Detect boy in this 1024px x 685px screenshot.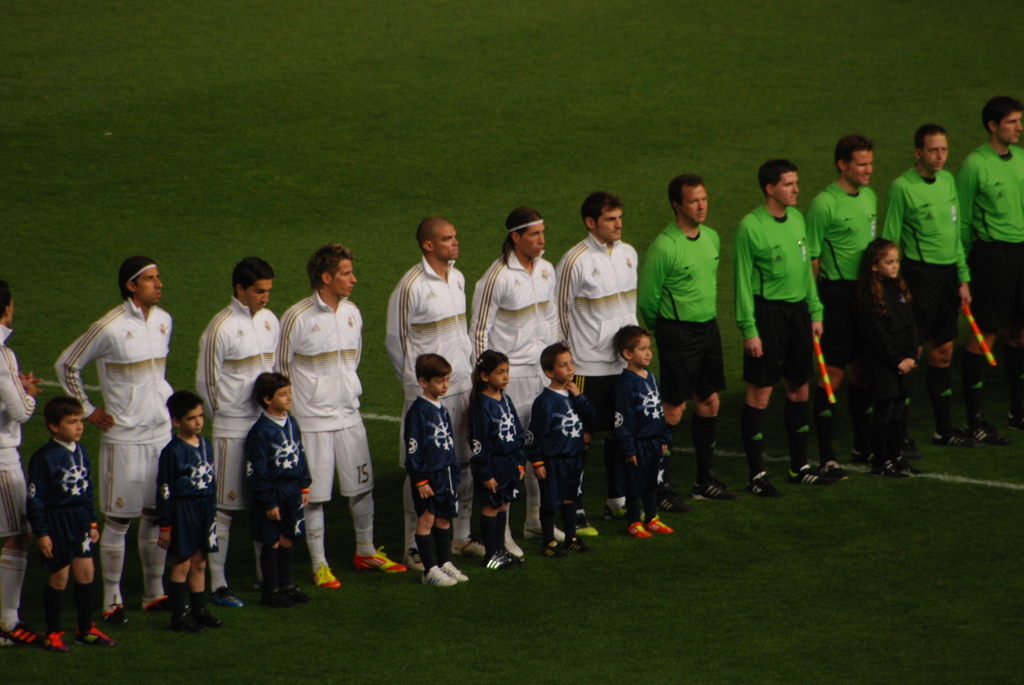
Detection: crop(12, 385, 104, 649).
